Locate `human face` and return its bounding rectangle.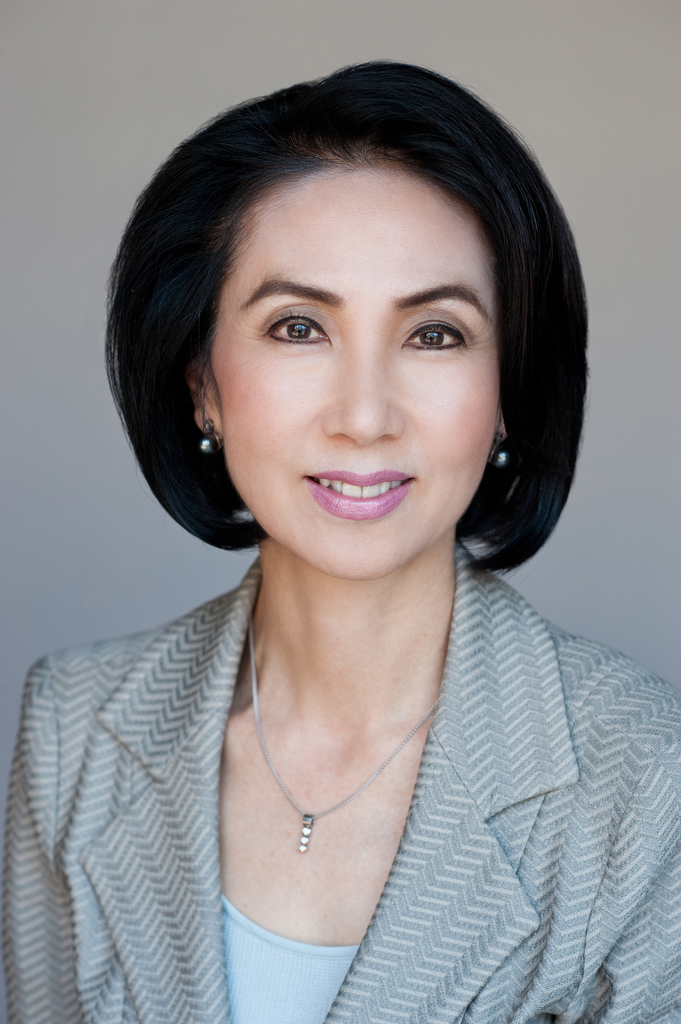
bbox=[214, 161, 511, 574].
